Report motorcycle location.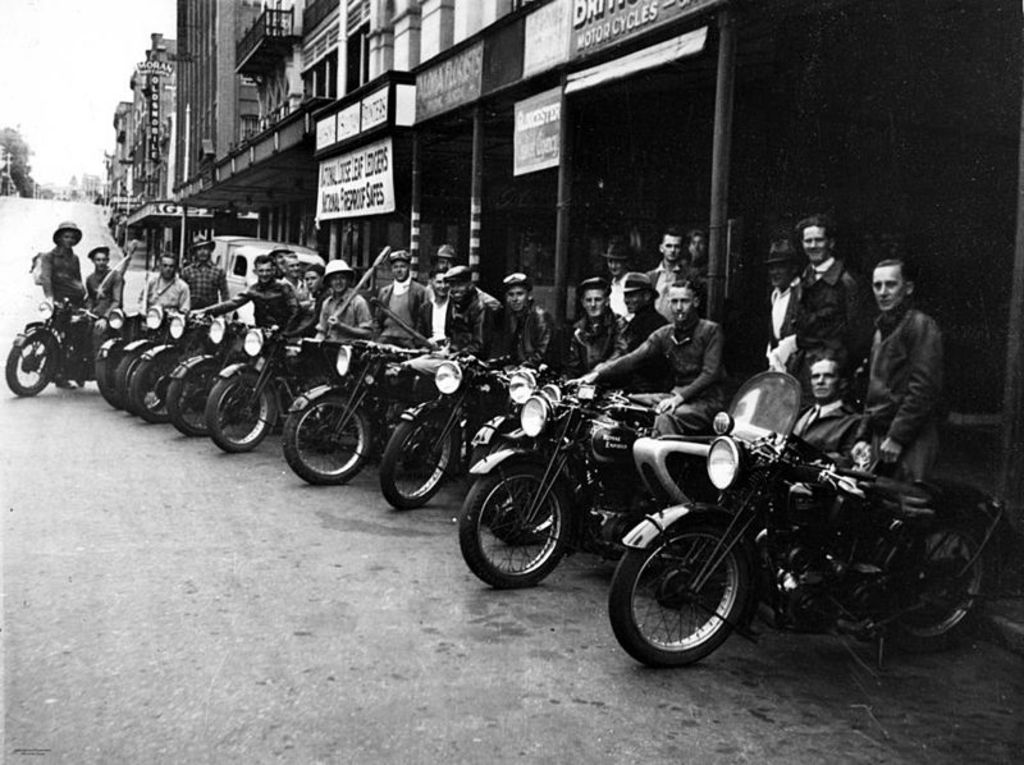
Report: 6/292/91/400.
